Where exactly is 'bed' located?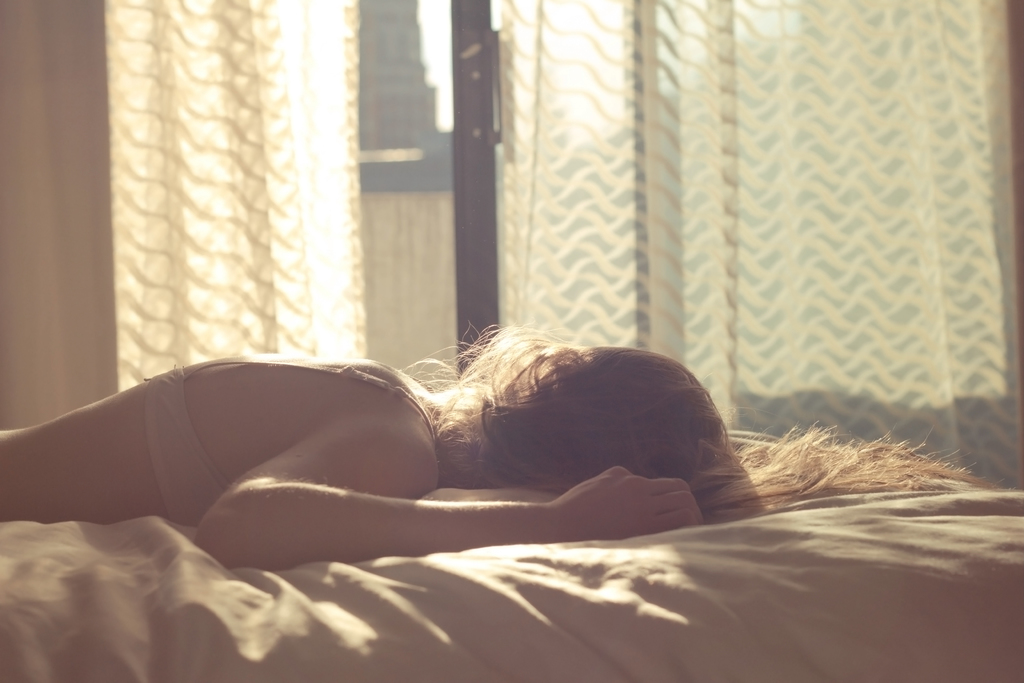
Its bounding box is (0, 427, 1023, 682).
